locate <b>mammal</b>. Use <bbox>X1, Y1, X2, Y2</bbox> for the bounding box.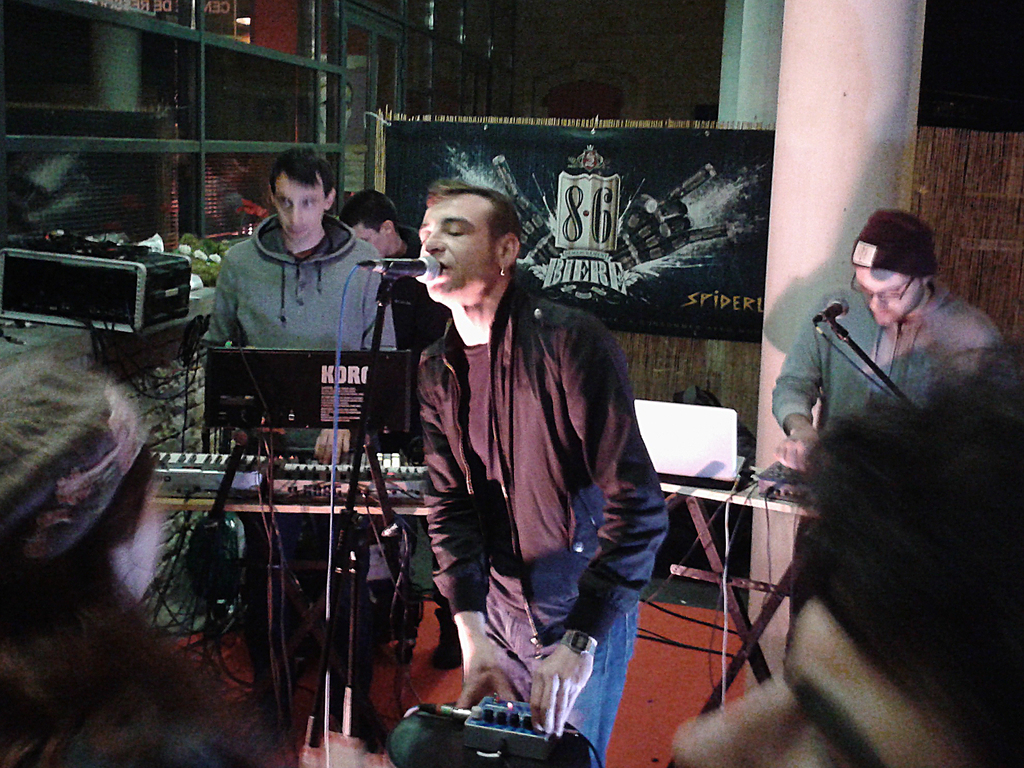
<bbox>199, 147, 396, 476</bbox>.
